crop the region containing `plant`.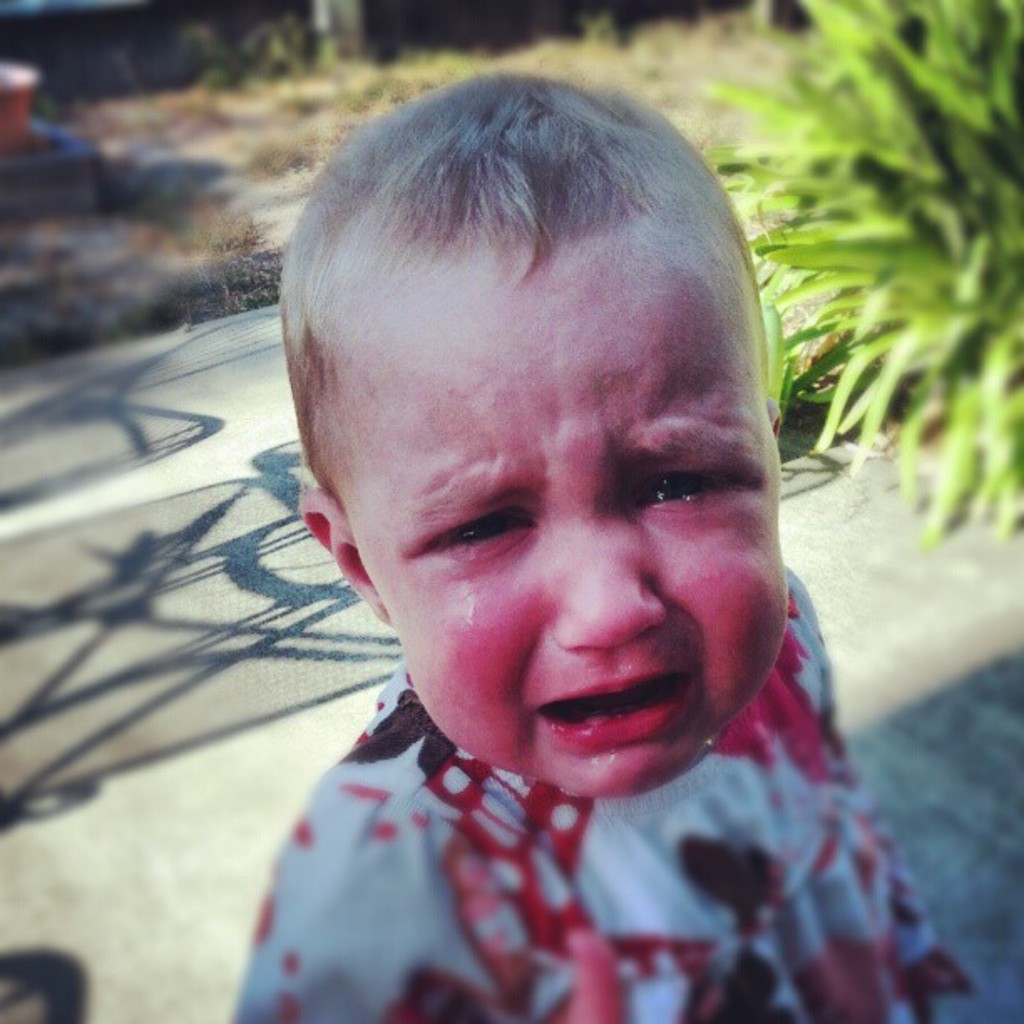
Crop region: box=[174, 22, 224, 92].
